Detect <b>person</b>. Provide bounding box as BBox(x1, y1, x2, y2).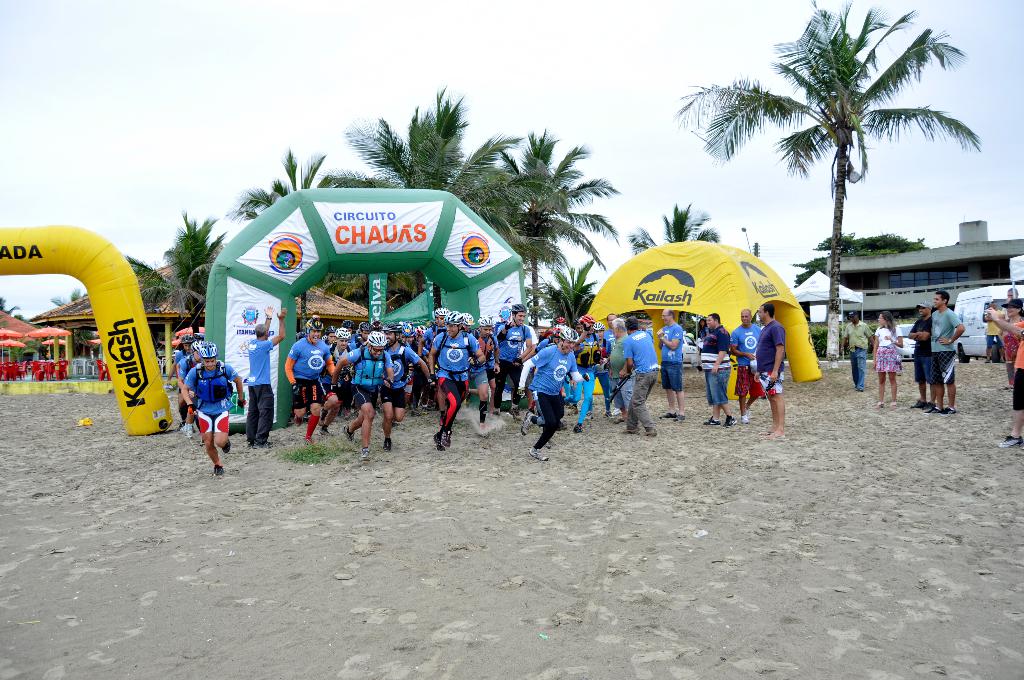
BBox(1004, 287, 1020, 304).
